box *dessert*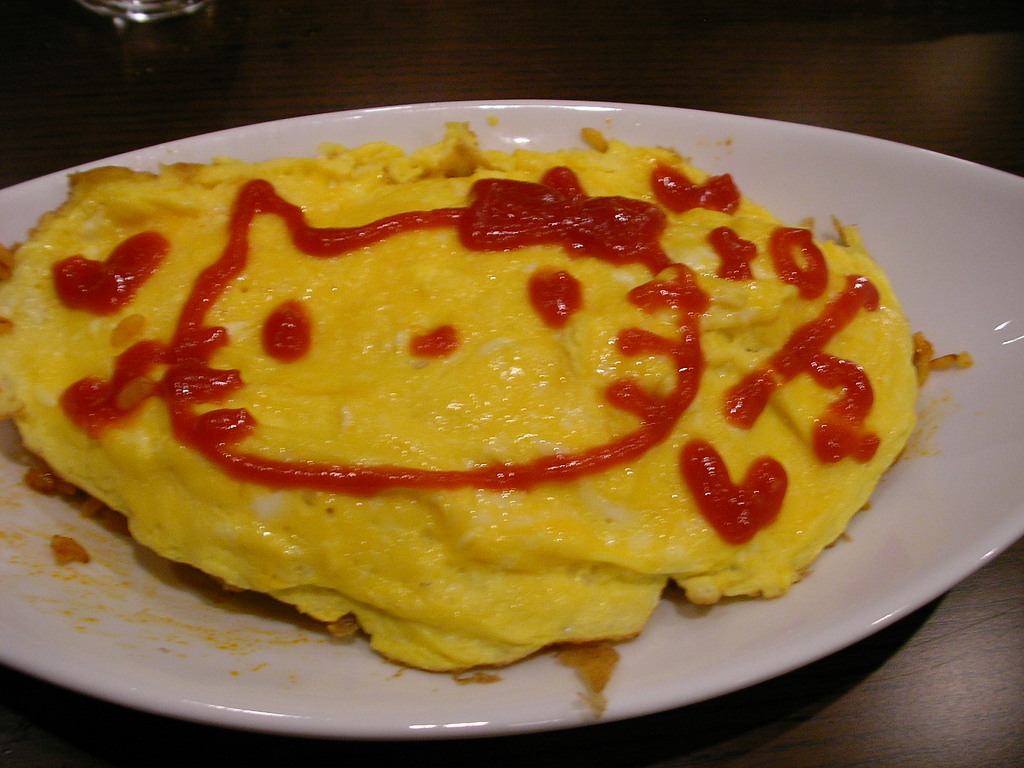
0/112/916/676
